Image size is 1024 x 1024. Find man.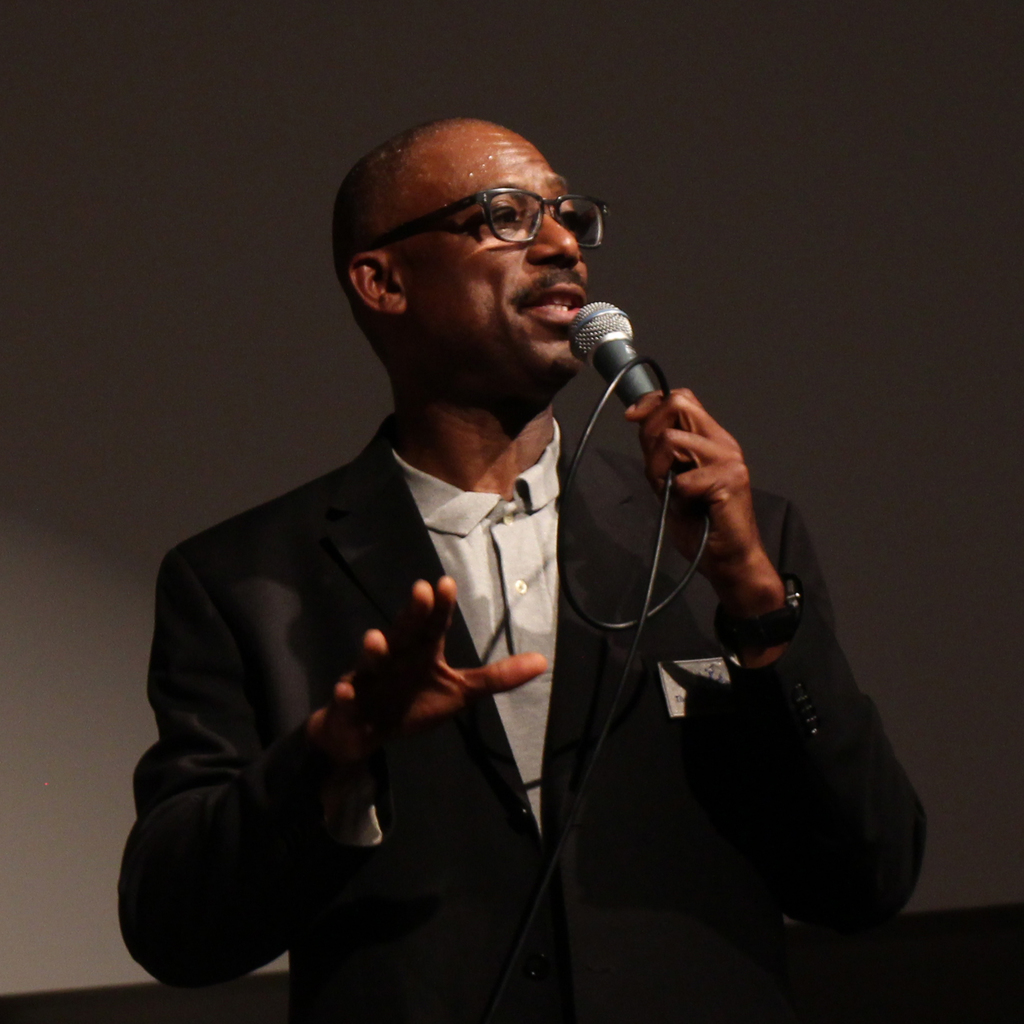
(x1=131, y1=96, x2=859, y2=1005).
